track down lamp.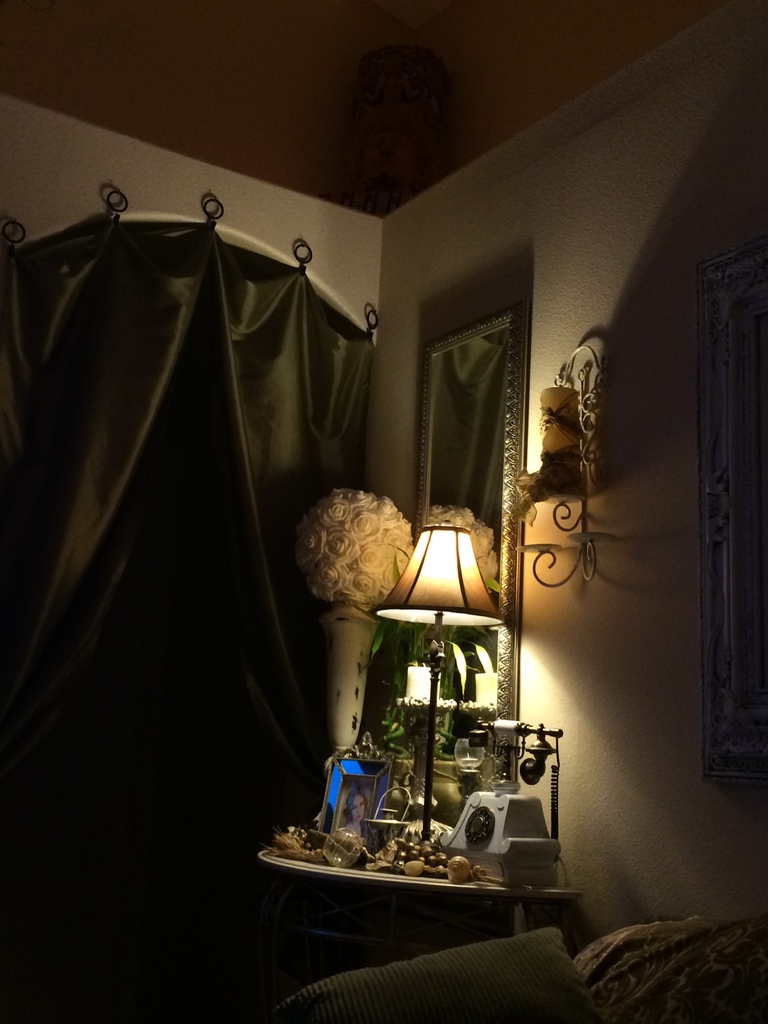
Tracked to <bbox>300, 460, 561, 923</bbox>.
